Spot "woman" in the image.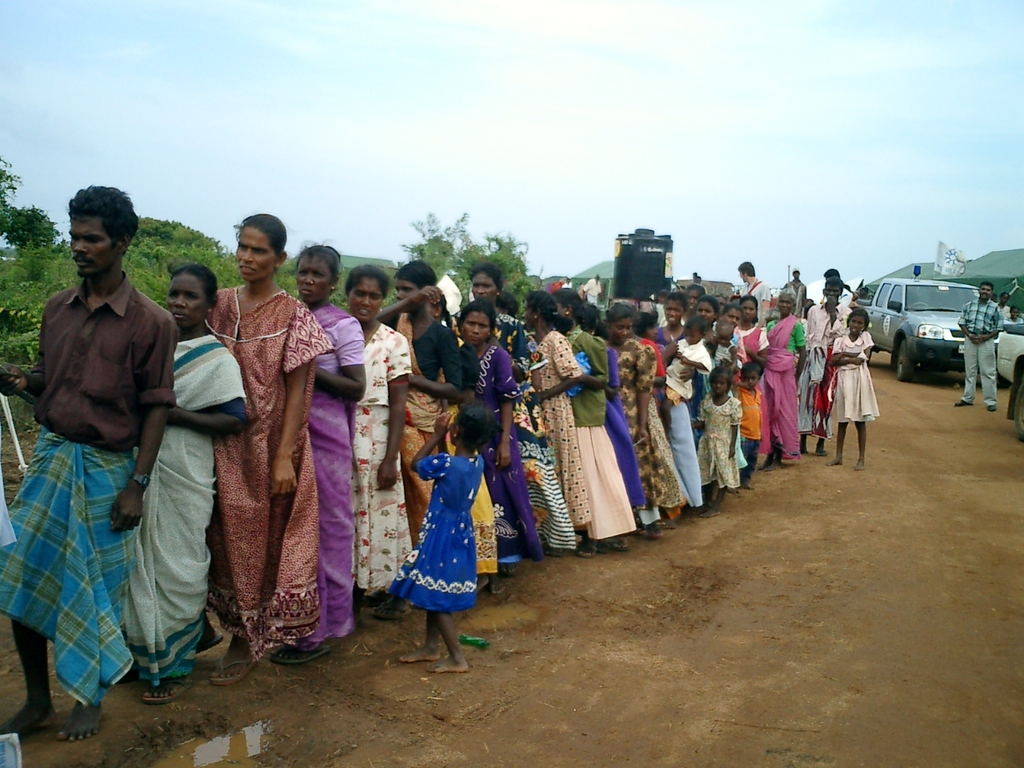
"woman" found at select_region(466, 263, 567, 558).
